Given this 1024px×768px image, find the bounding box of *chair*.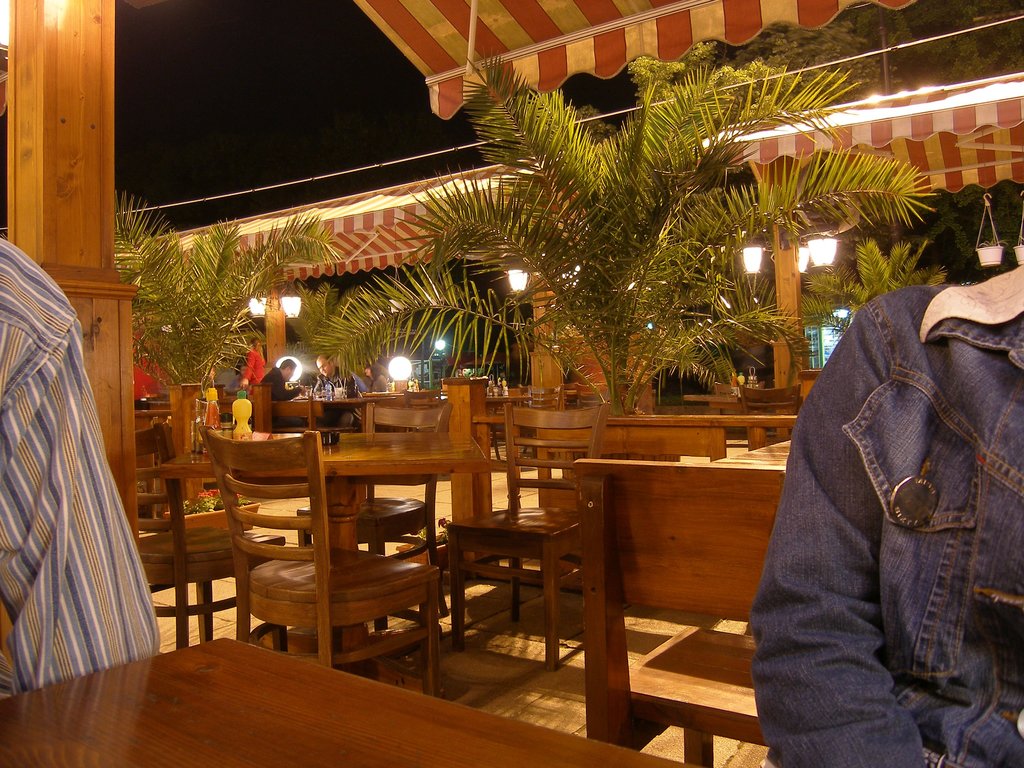
rect(739, 373, 819, 455).
